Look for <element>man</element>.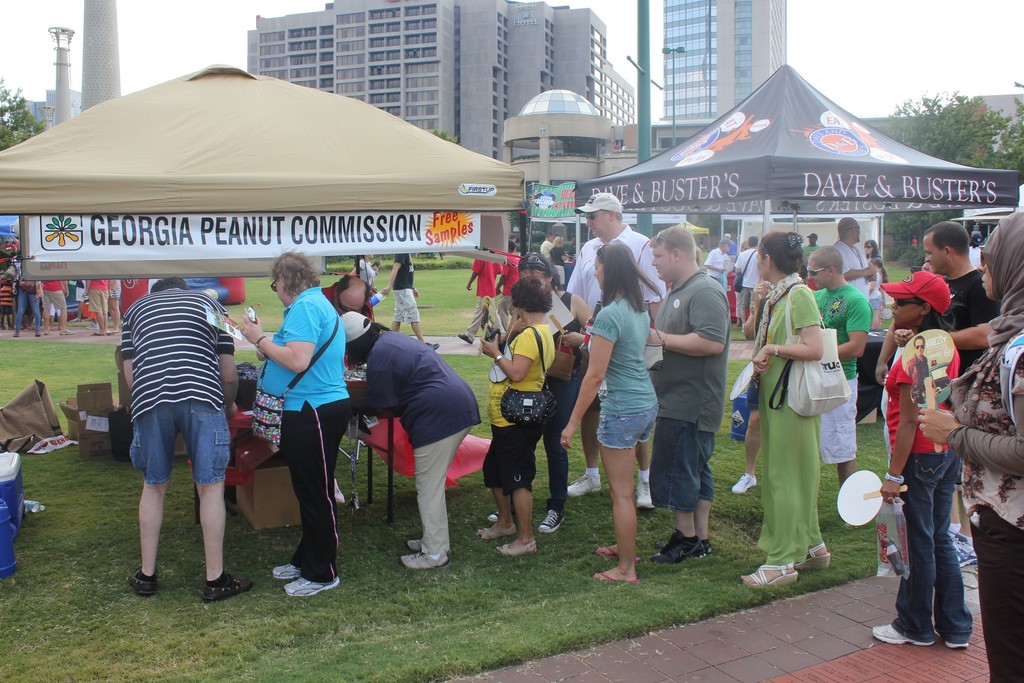
Found: 731 234 758 330.
